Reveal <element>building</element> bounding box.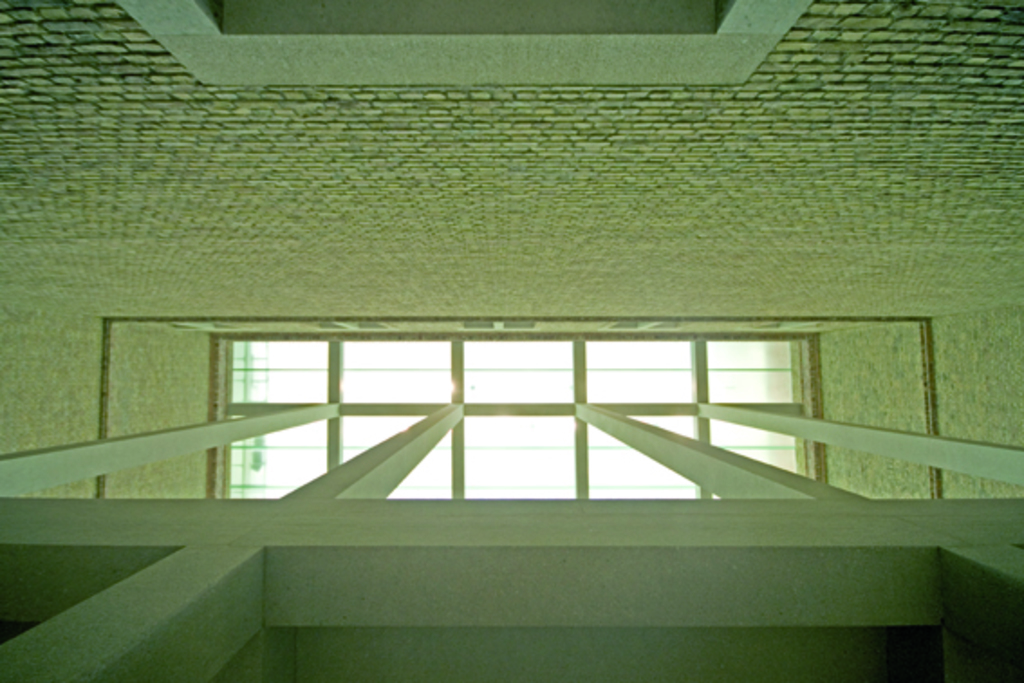
Revealed: BBox(0, 0, 1022, 681).
